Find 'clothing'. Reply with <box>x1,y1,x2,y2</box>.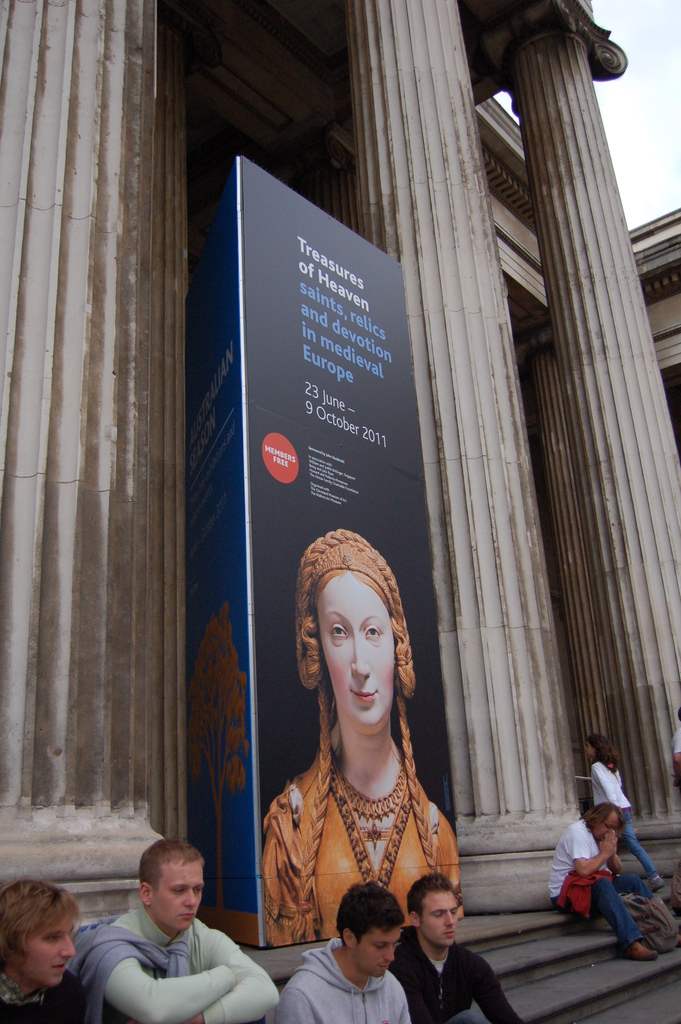
<box>392,927,516,1023</box>.
